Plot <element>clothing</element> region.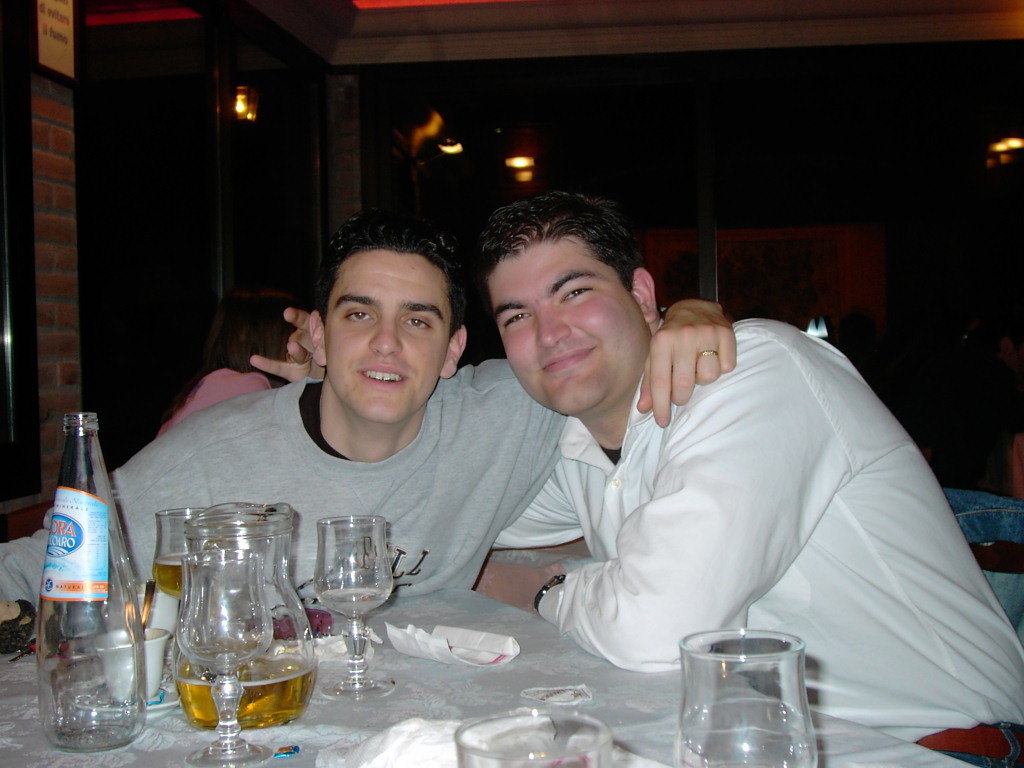
Plotted at BBox(469, 318, 1023, 765).
